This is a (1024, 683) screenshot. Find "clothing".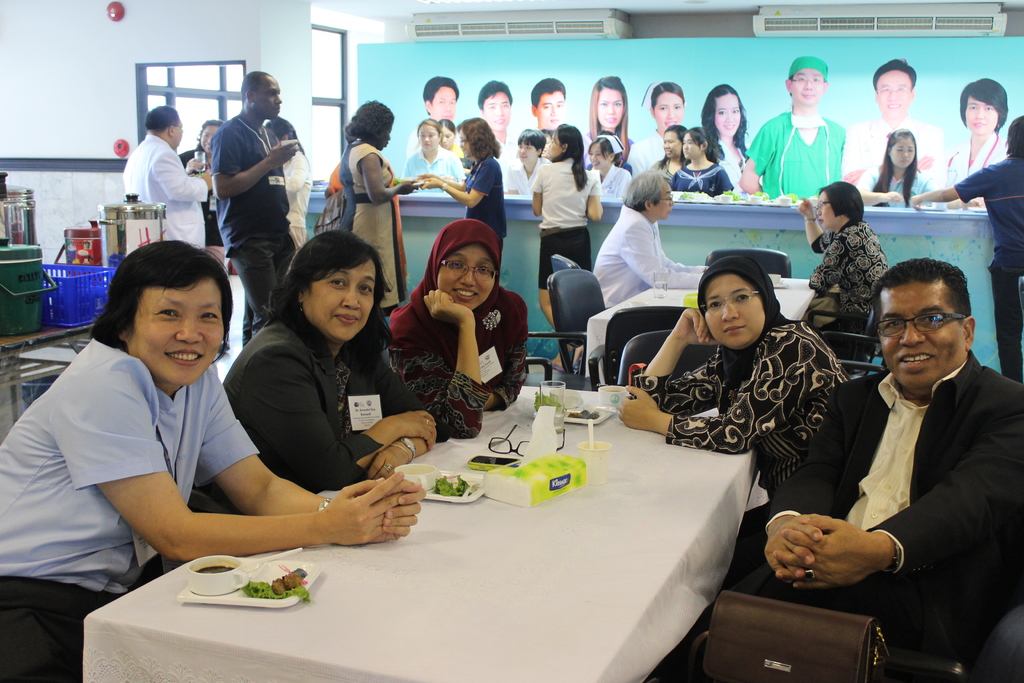
Bounding box: locate(794, 302, 1018, 662).
